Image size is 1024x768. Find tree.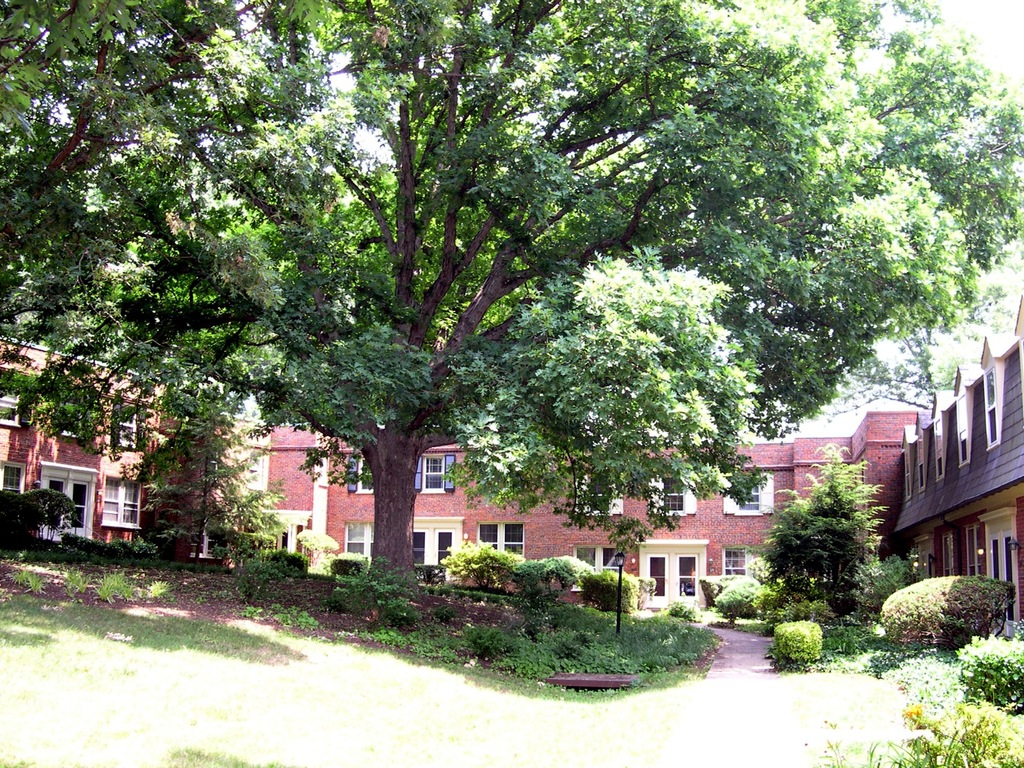
crop(738, 438, 893, 602).
